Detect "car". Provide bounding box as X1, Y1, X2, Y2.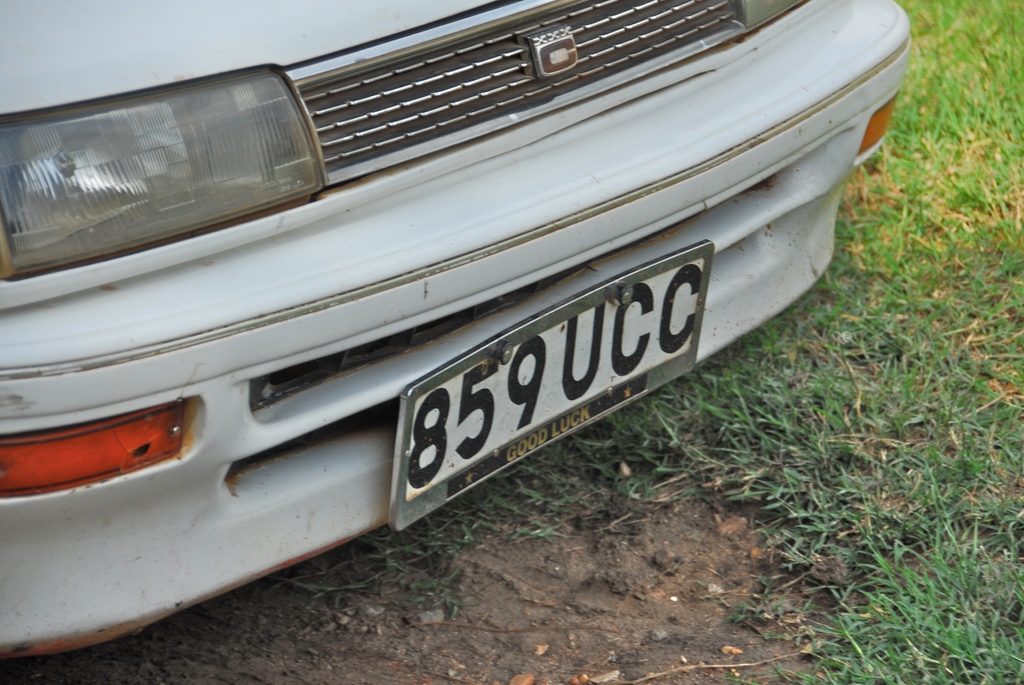
33, 0, 887, 650.
